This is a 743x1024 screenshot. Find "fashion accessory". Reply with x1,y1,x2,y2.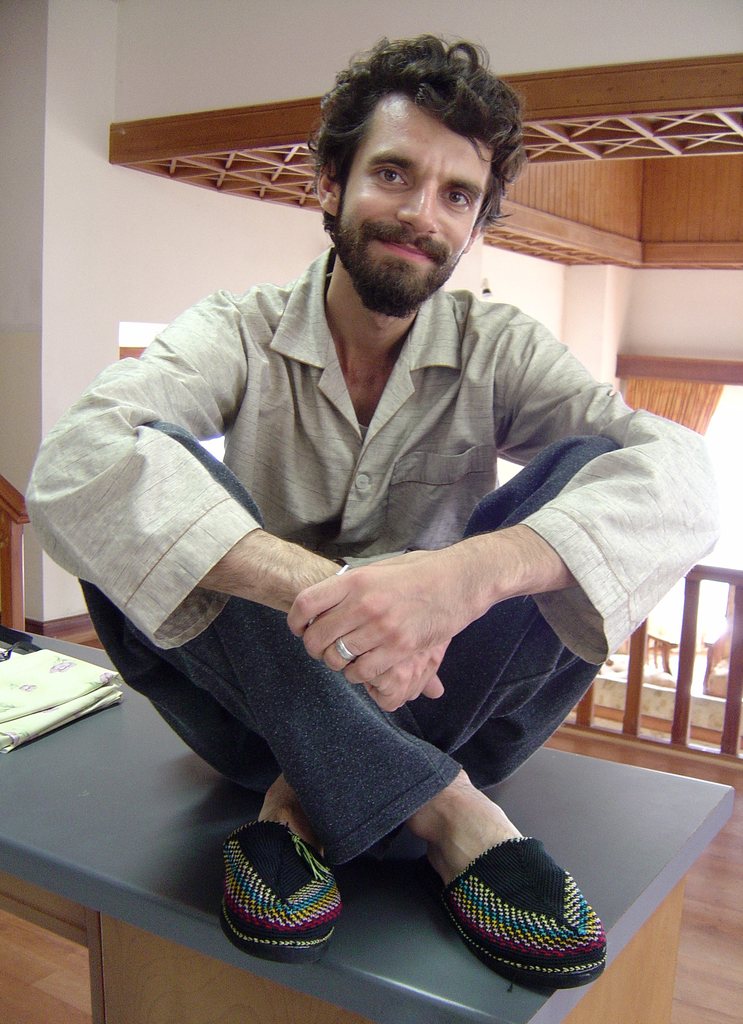
204,813,346,972.
